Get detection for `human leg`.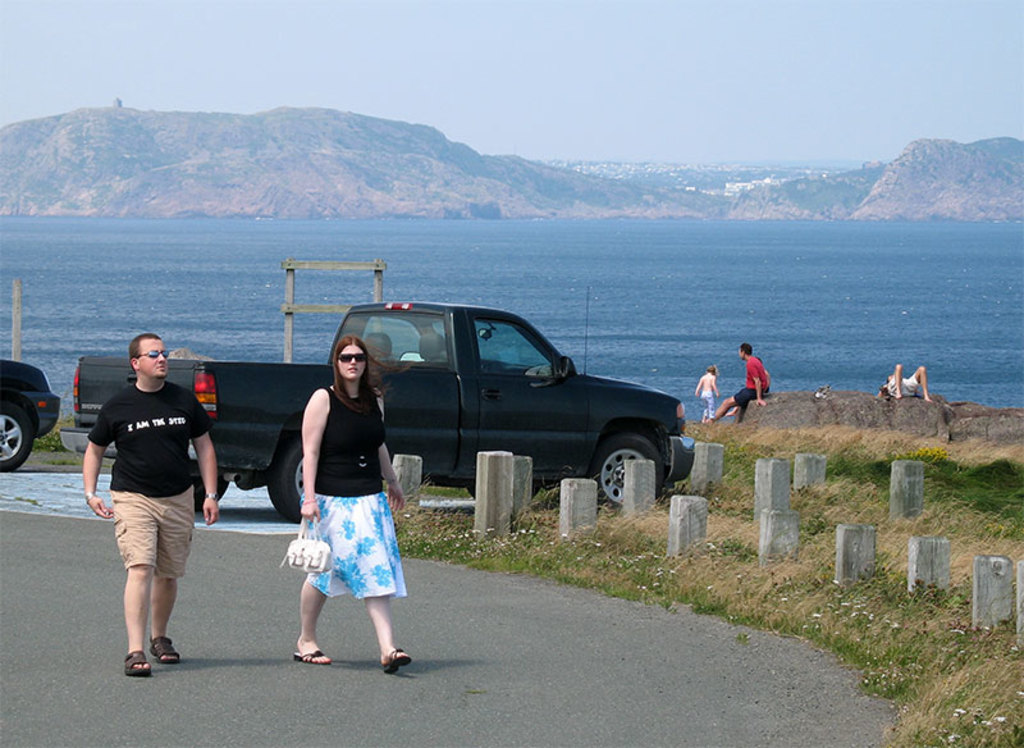
Detection: (344,535,413,674).
